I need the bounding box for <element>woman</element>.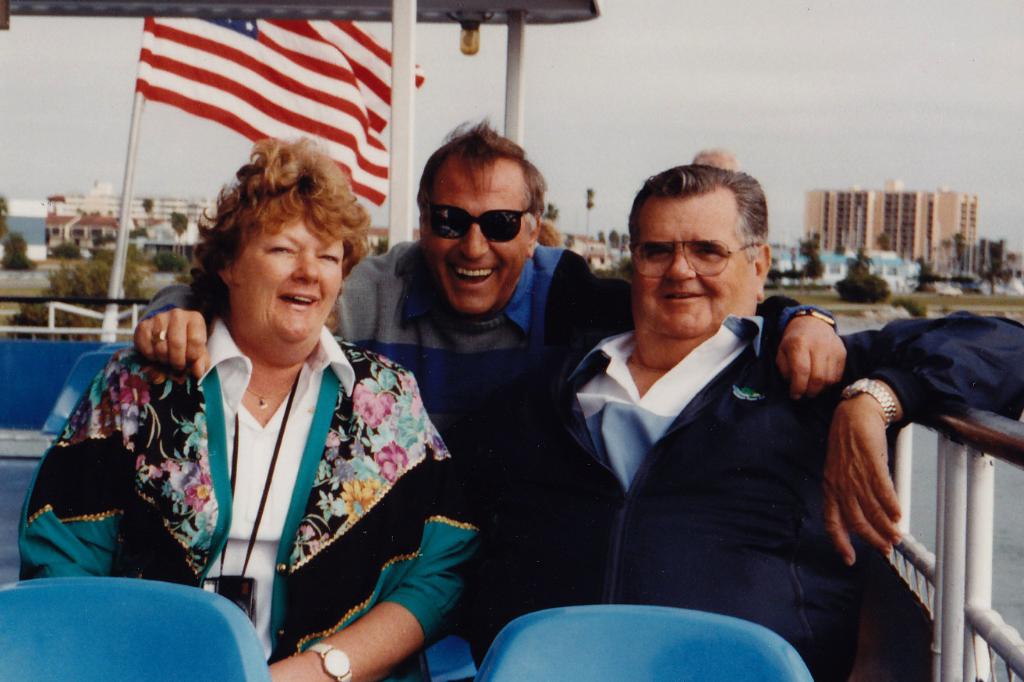
Here it is: rect(105, 137, 562, 661).
